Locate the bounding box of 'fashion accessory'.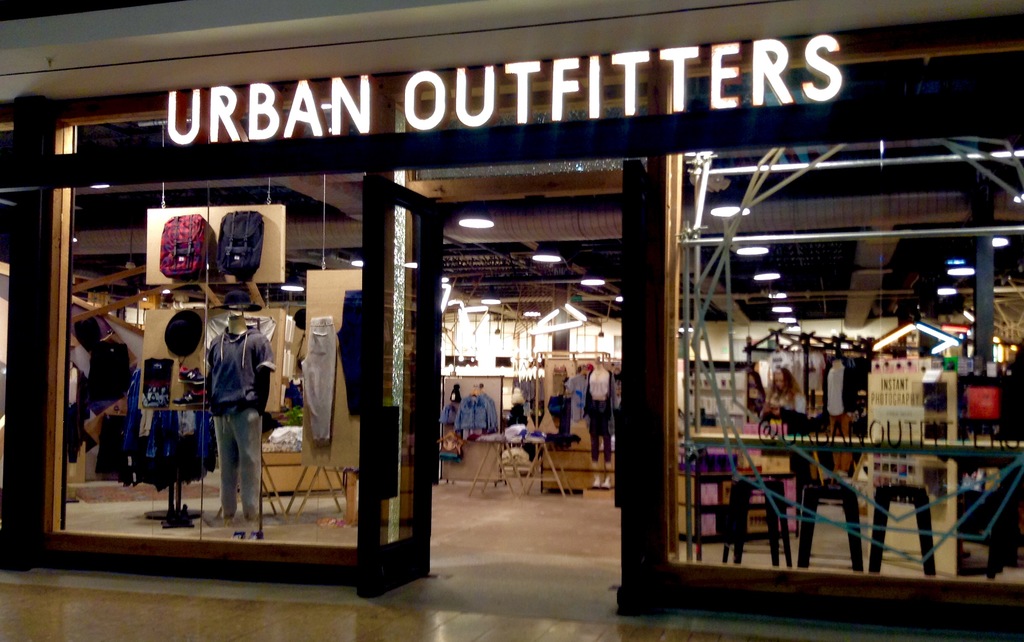
Bounding box: [209, 292, 262, 310].
